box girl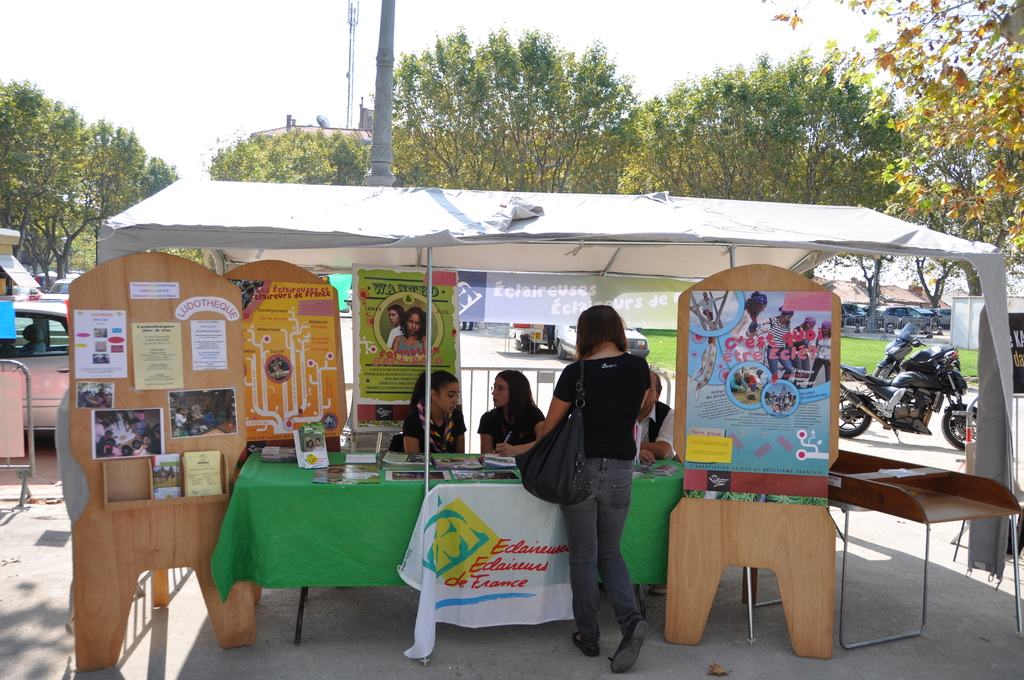
locate(401, 371, 465, 453)
